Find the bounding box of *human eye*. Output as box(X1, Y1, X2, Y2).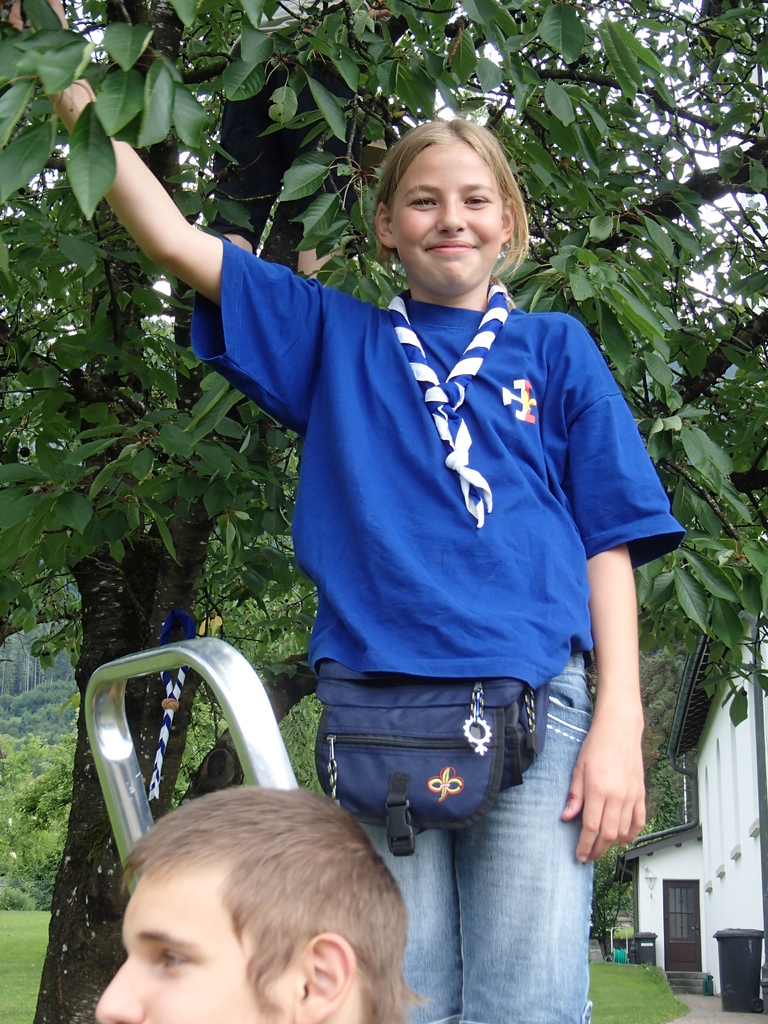
box(150, 940, 203, 973).
